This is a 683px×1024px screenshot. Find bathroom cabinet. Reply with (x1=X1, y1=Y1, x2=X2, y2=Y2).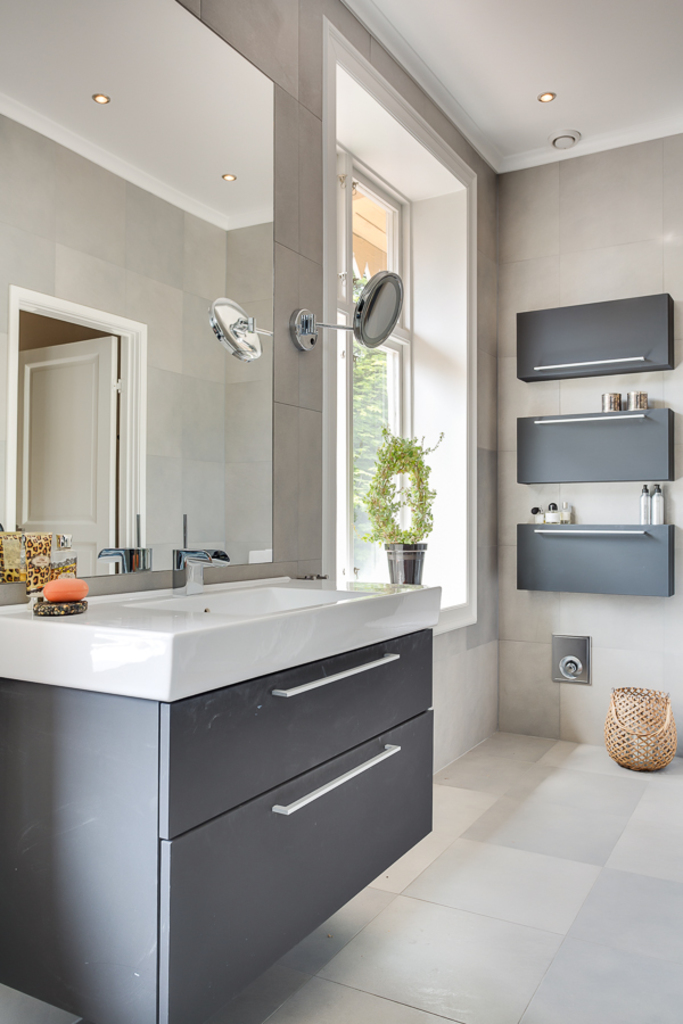
(x1=0, y1=556, x2=444, y2=1023).
